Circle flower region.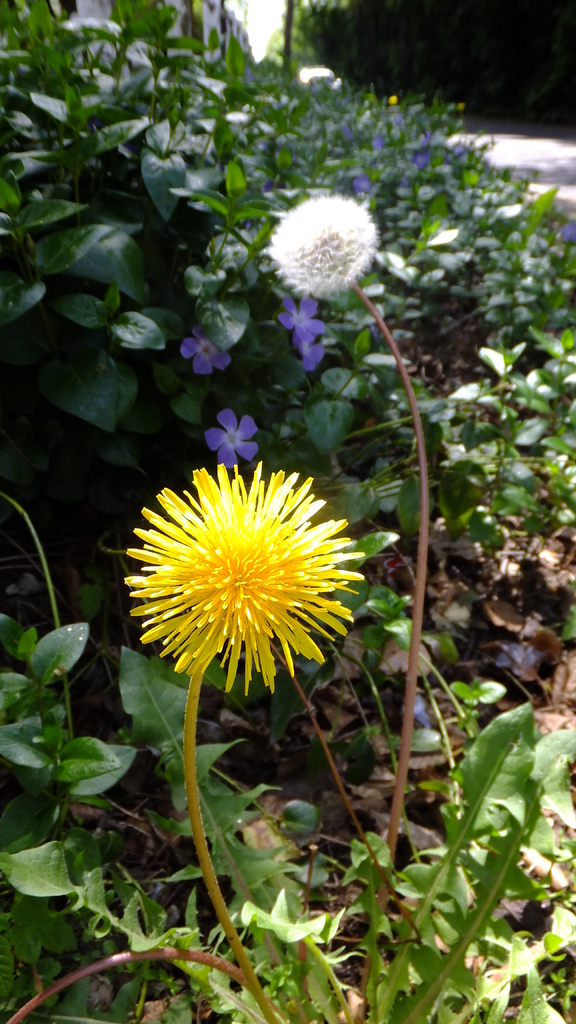
Region: box=[211, 406, 261, 467].
